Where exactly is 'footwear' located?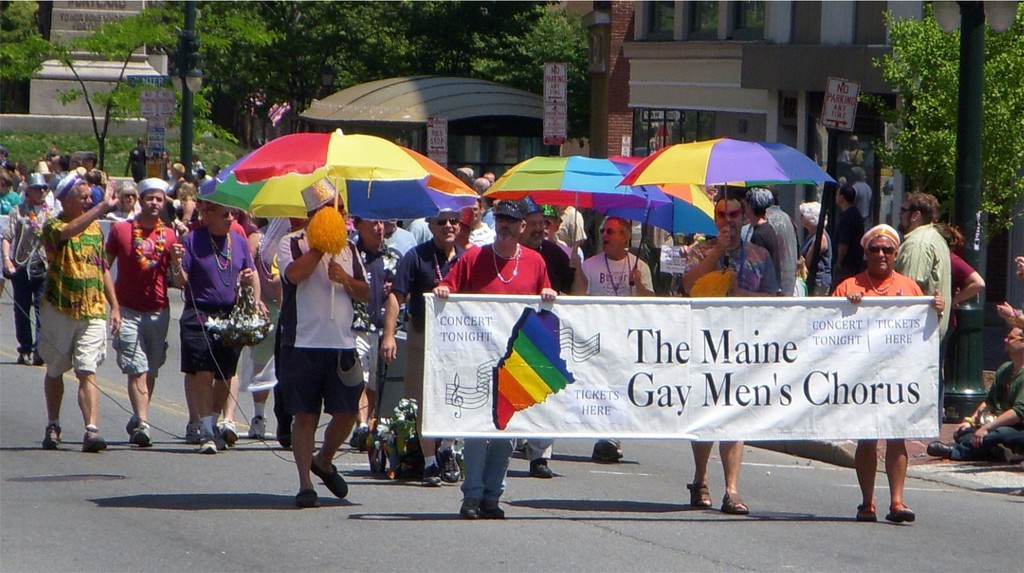
Its bounding box is 126/415/137/435.
